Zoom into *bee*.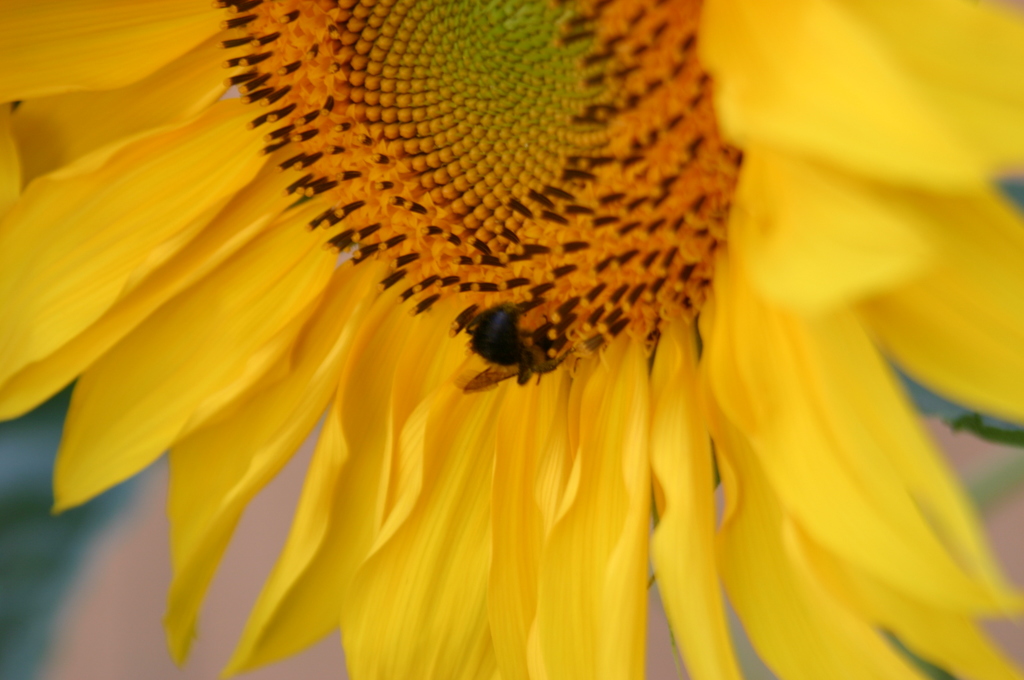
Zoom target: crop(475, 292, 575, 395).
